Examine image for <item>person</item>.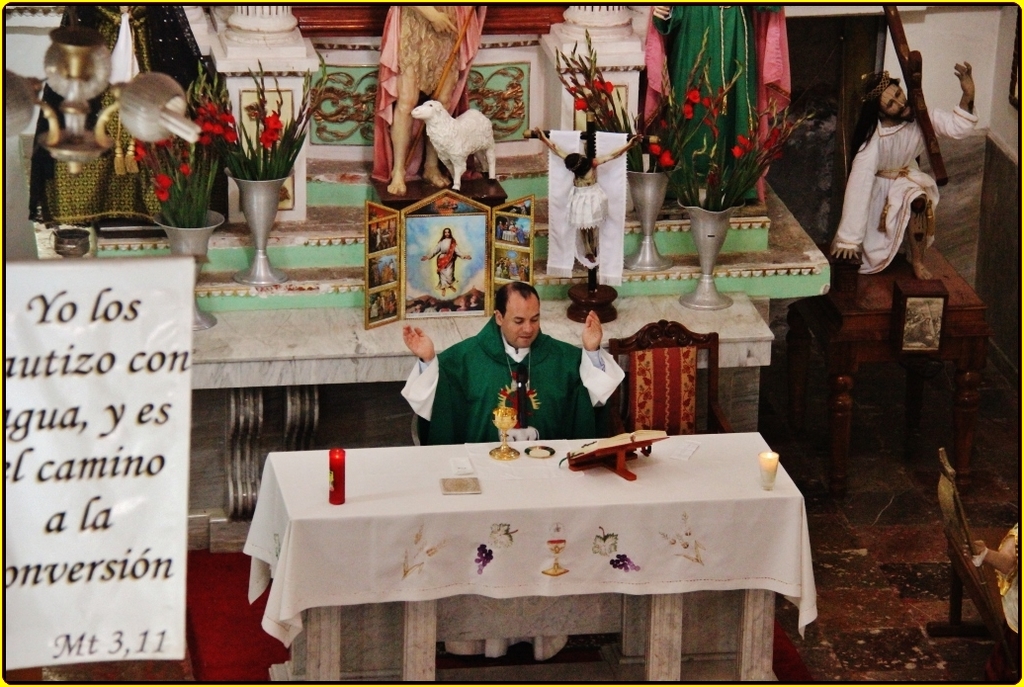
Examination result: box=[830, 61, 976, 279].
